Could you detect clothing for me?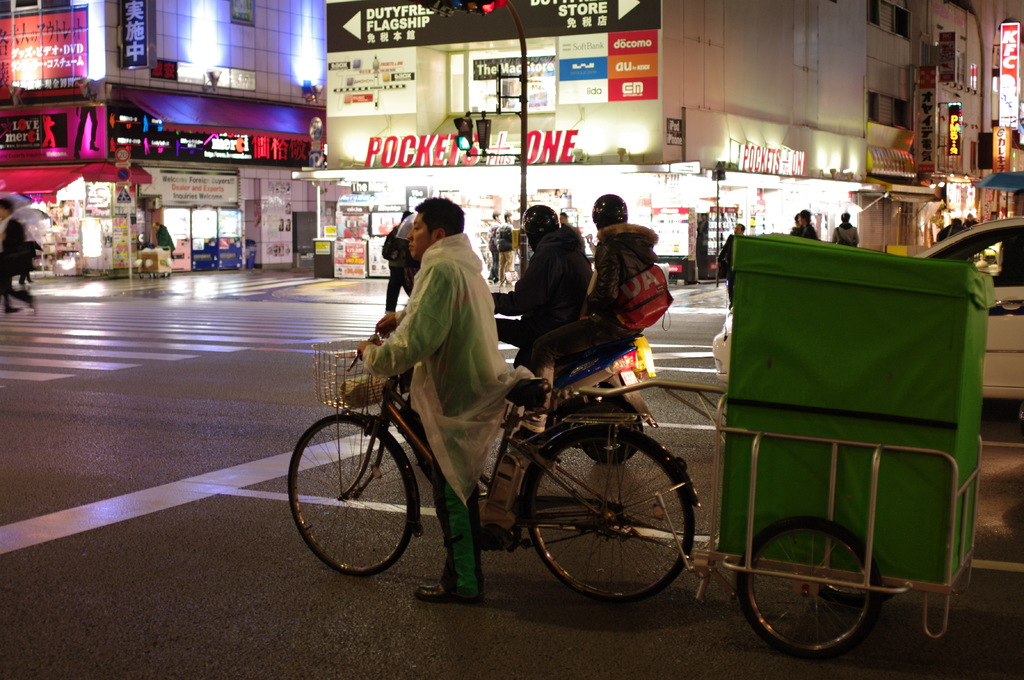
Detection result: crop(156, 223, 177, 255).
